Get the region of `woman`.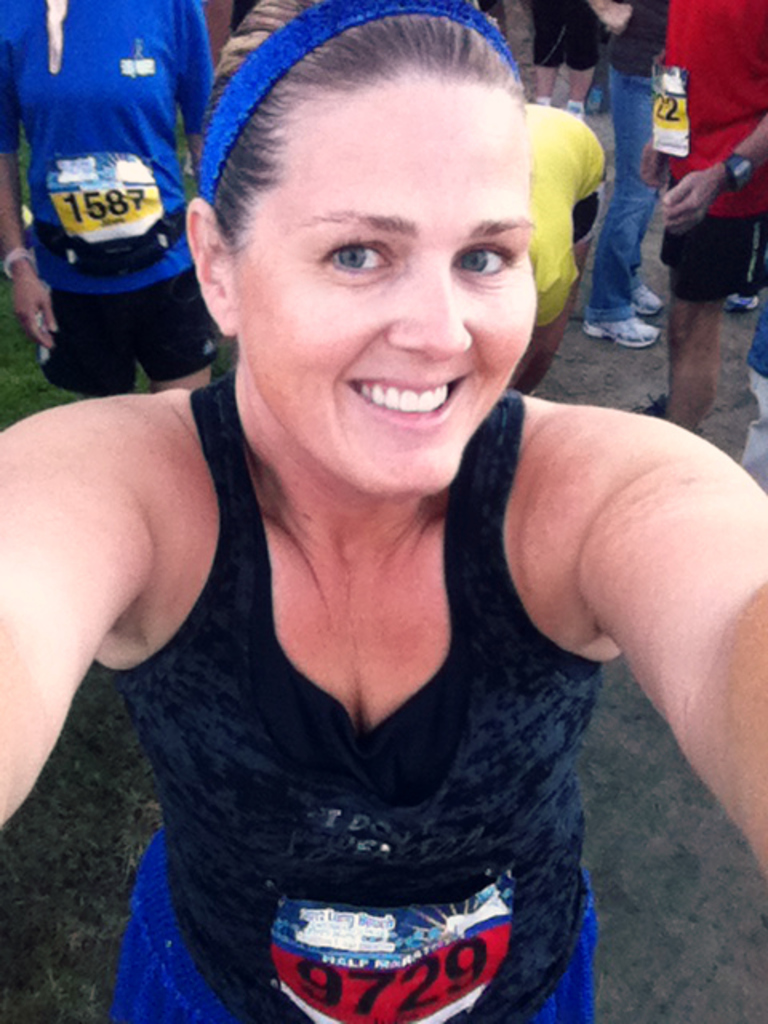
[x1=26, y1=18, x2=723, y2=994].
